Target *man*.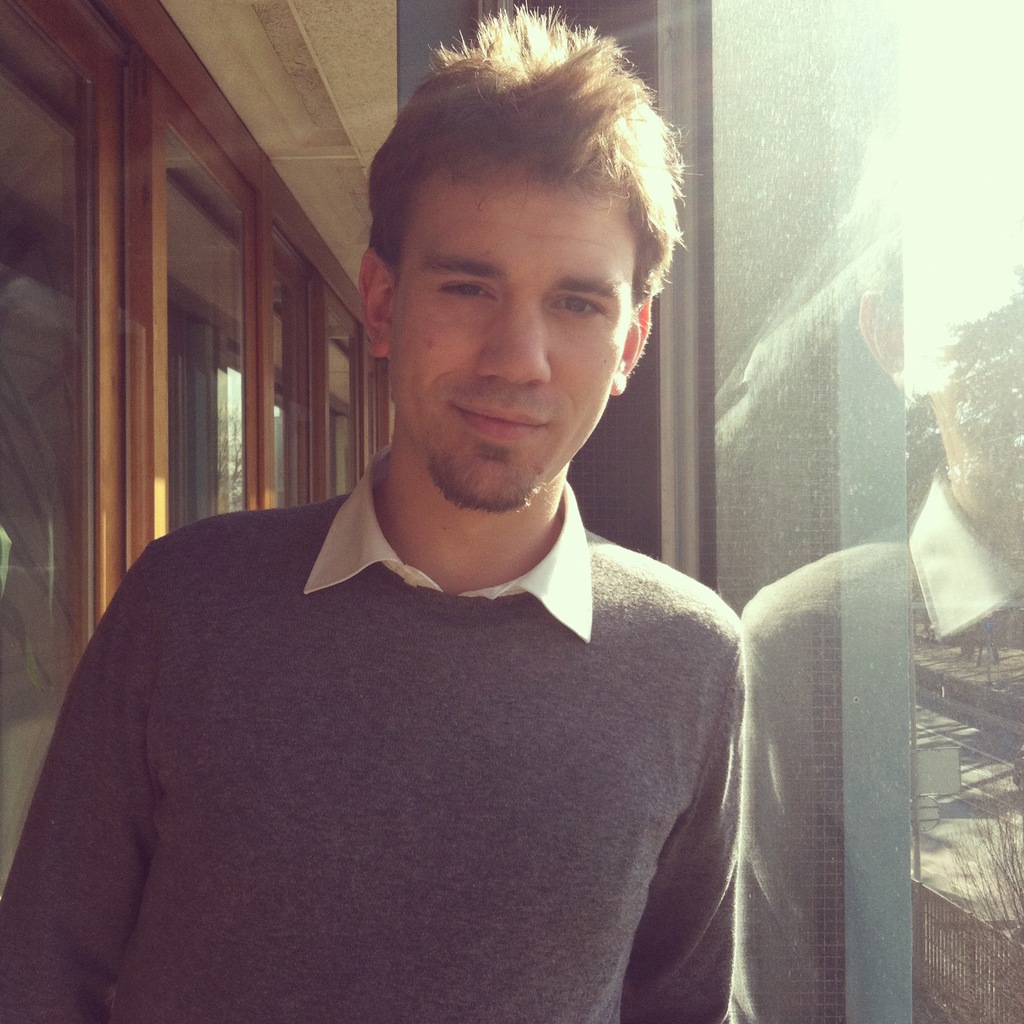
Target region: [left=50, top=76, right=803, bottom=1000].
